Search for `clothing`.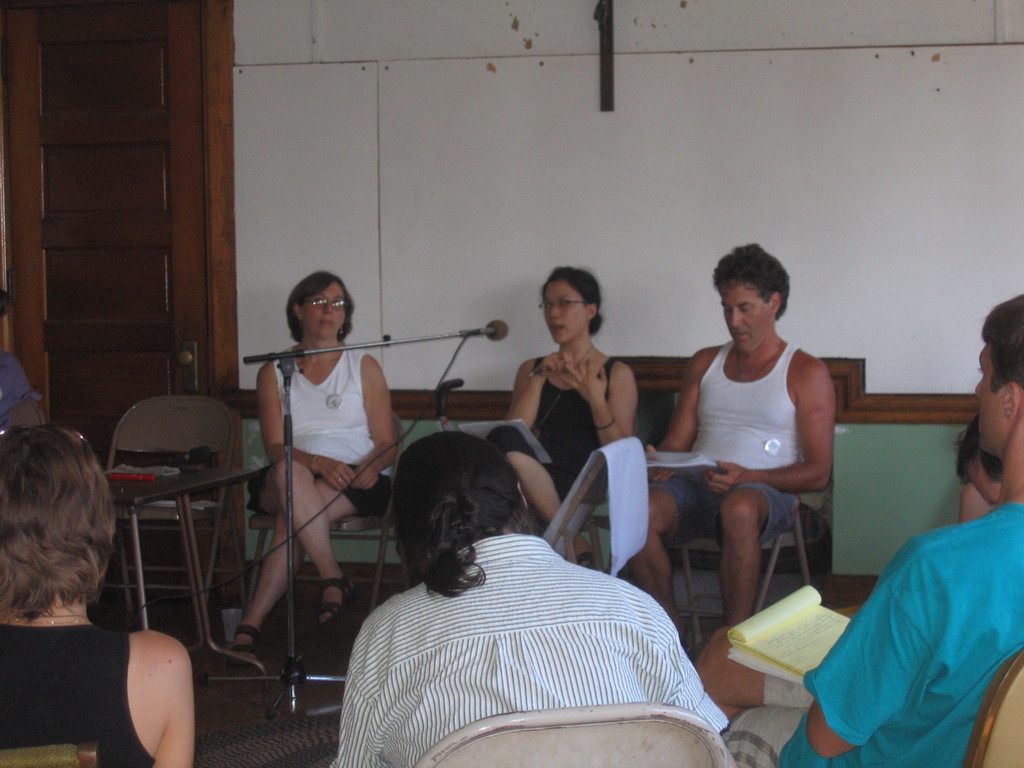
Found at {"left": 250, "top": 356, "right": 403, "bottom": 534}.
